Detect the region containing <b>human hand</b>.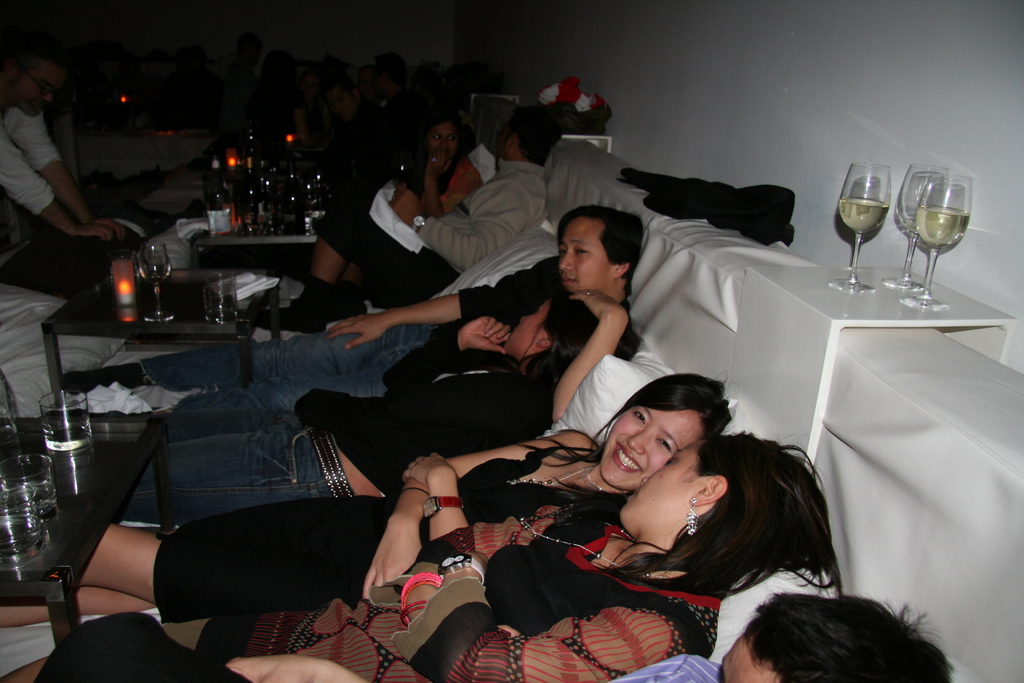
{"left": 76, "top": 223, "right": 113, "bottom": 240}.
